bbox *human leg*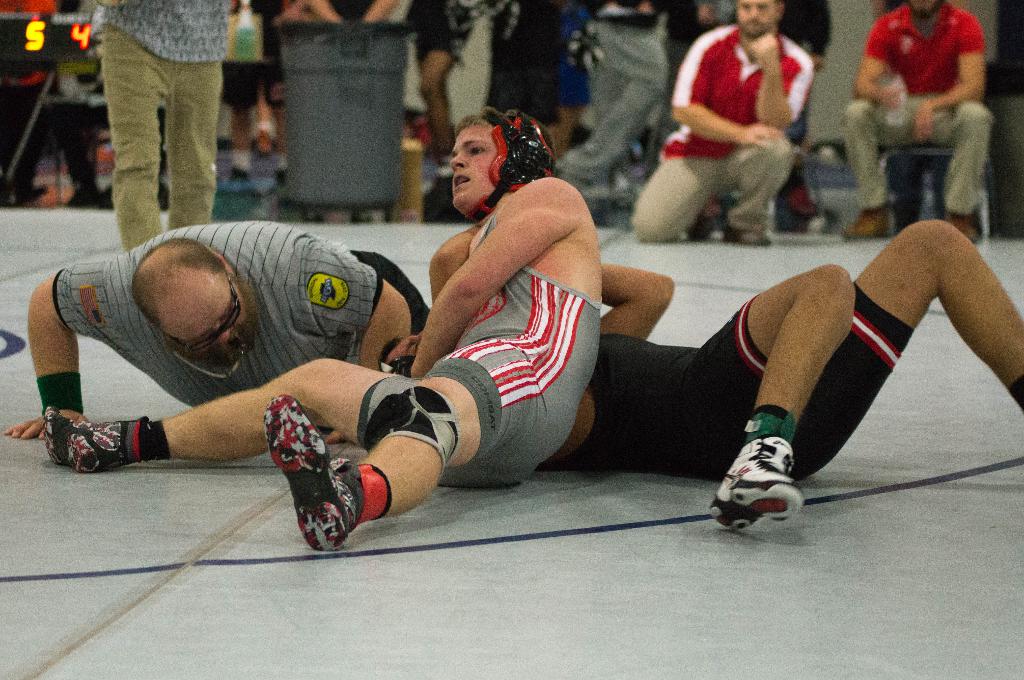
BBox(41, 356, 394, 443)
